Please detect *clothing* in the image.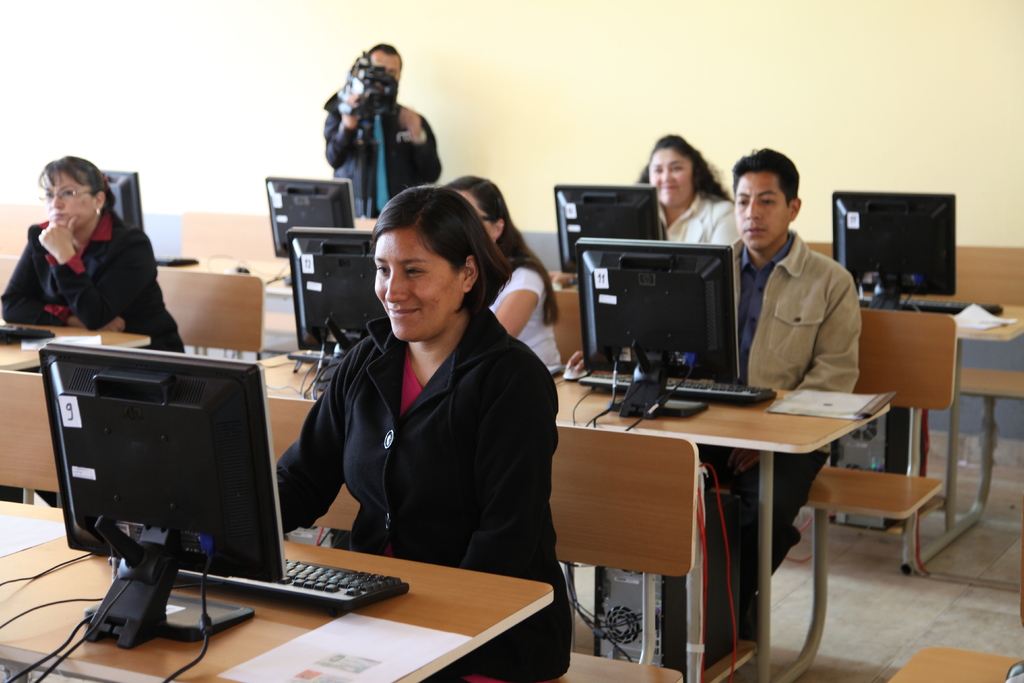
[0,224,184,352].
